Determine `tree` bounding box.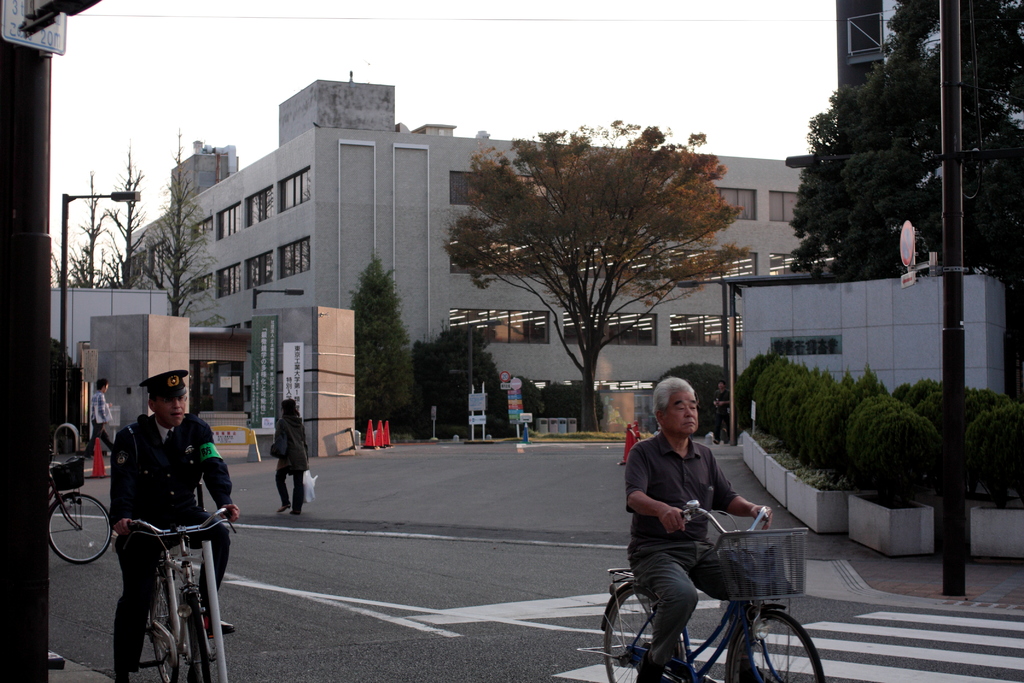
Determined: [left=787, top=0, right=1023, bottom=388].
